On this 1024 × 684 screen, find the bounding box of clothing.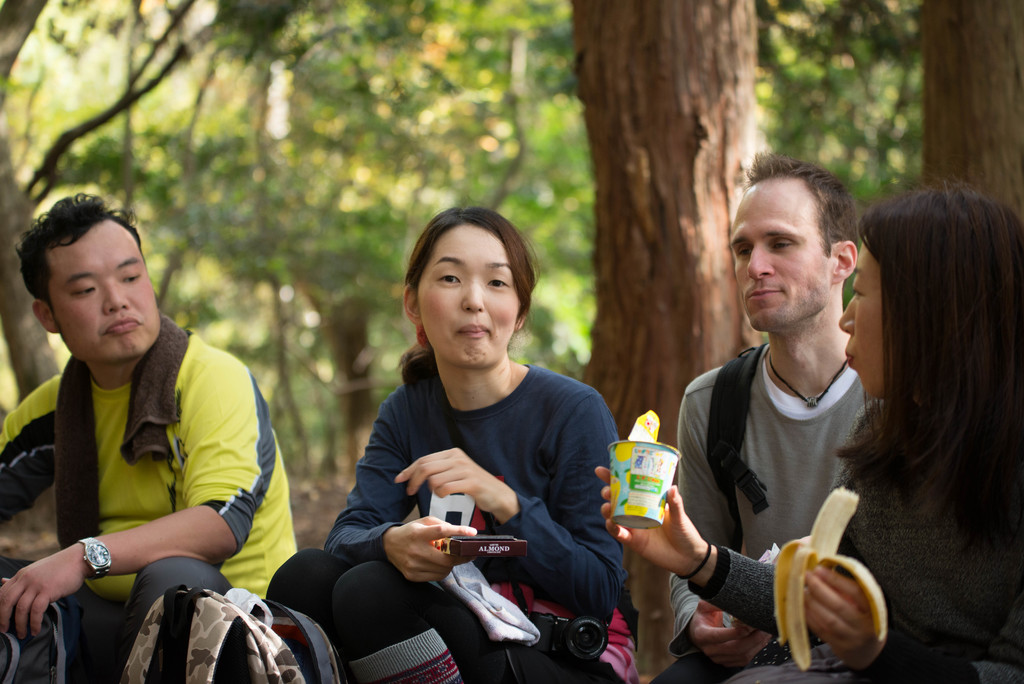
Bounding box: bbox=(13, 253, 282, 667).
